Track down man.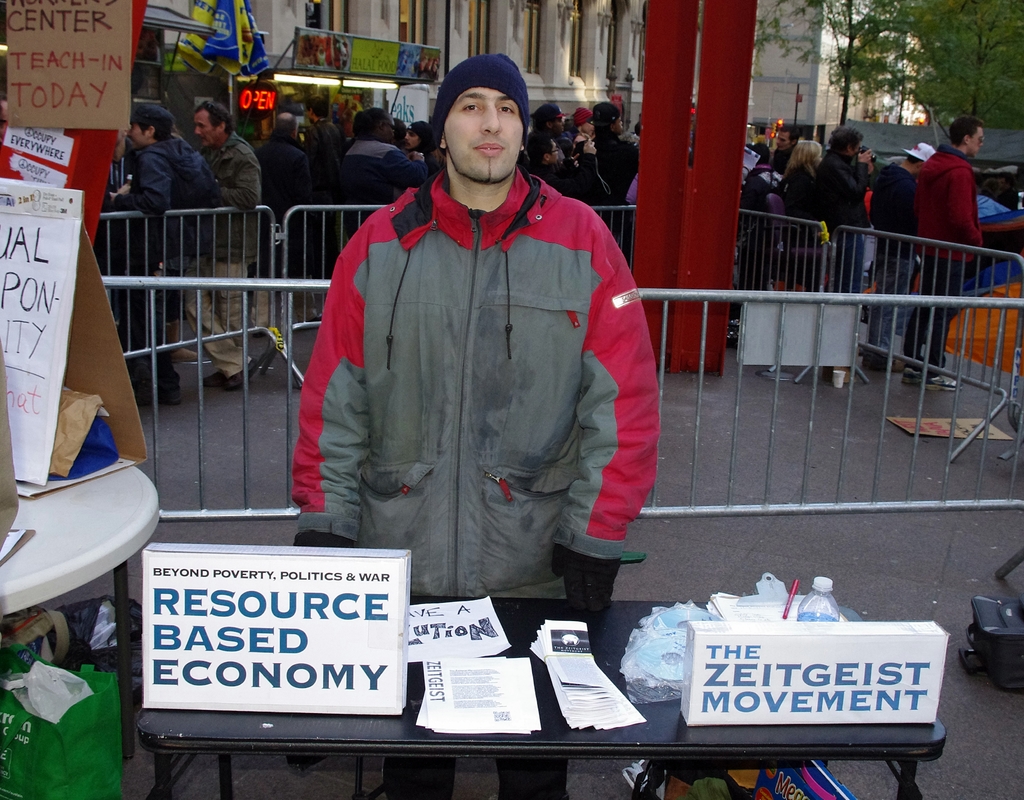
Tracked to select_region(585, 86, 644, 222).
